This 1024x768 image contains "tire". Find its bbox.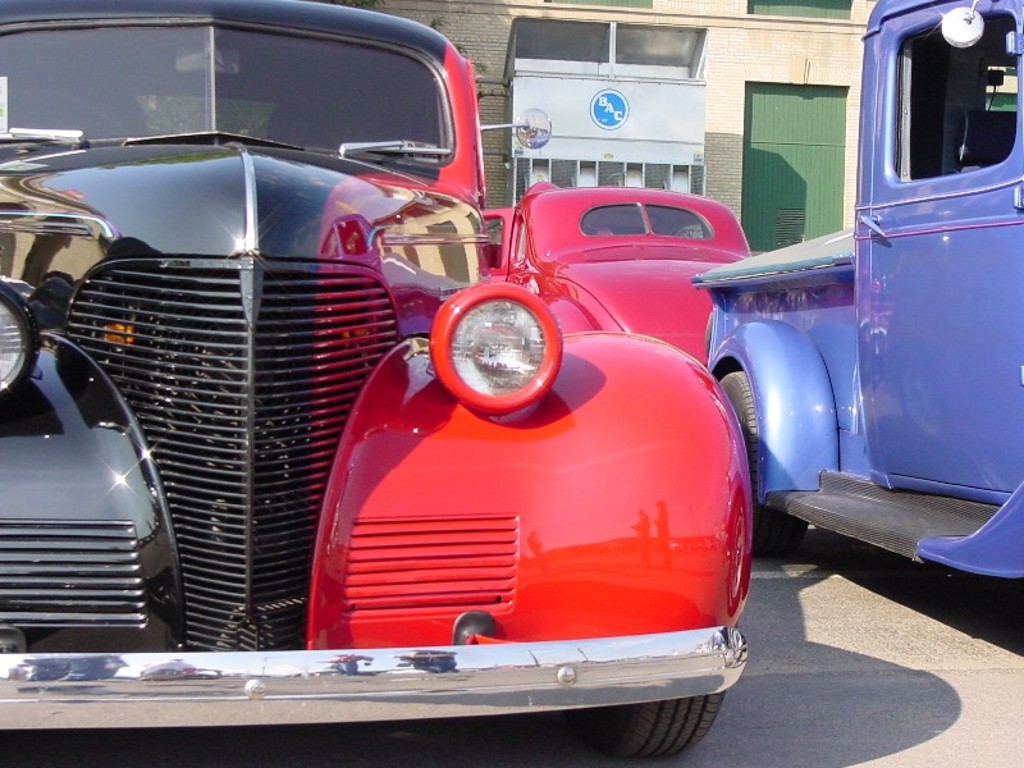
left=719, top=366, right=800, bottom=550.
